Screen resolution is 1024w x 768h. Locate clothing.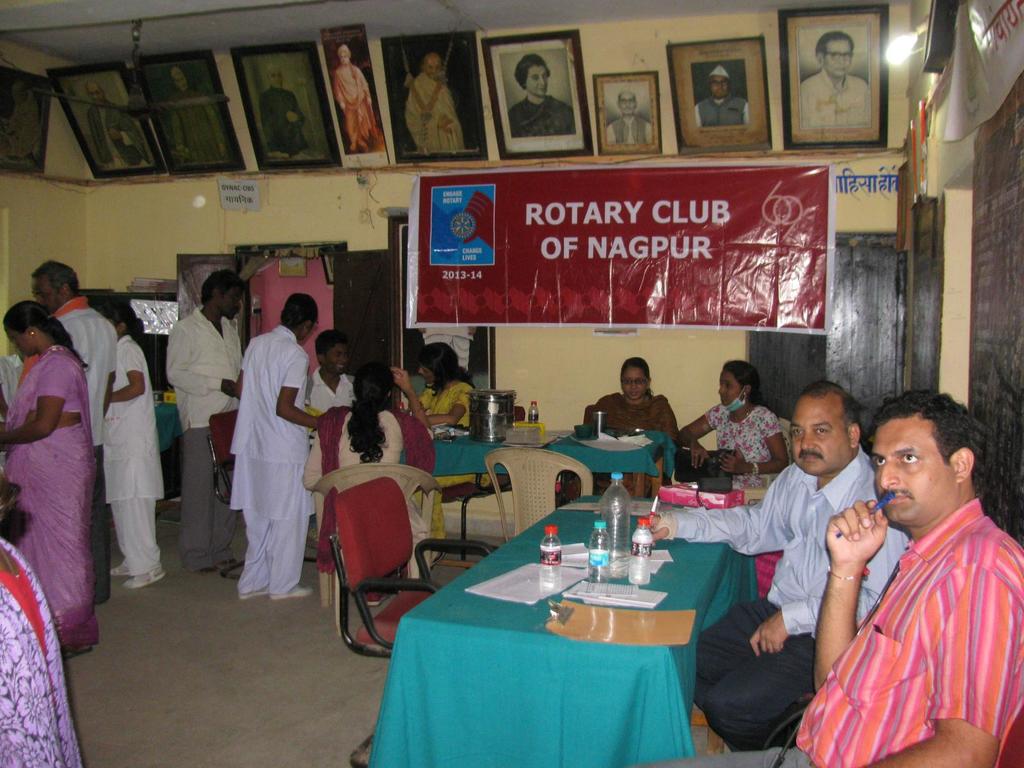
box=[305, 397, 449, 584].
